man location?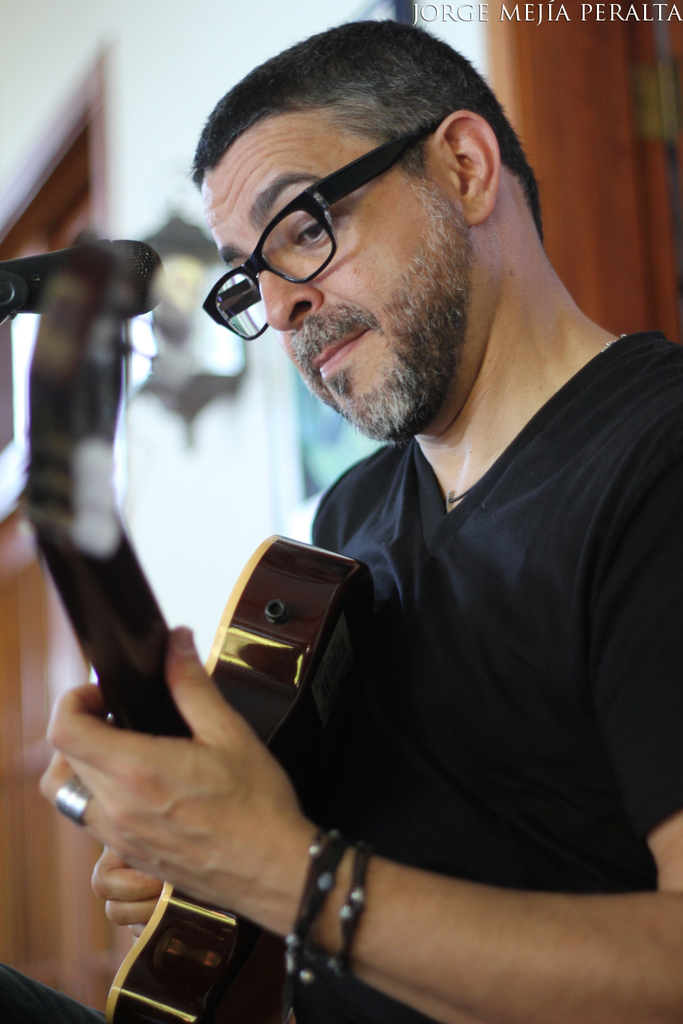
(128, 9, 679, 1019)
